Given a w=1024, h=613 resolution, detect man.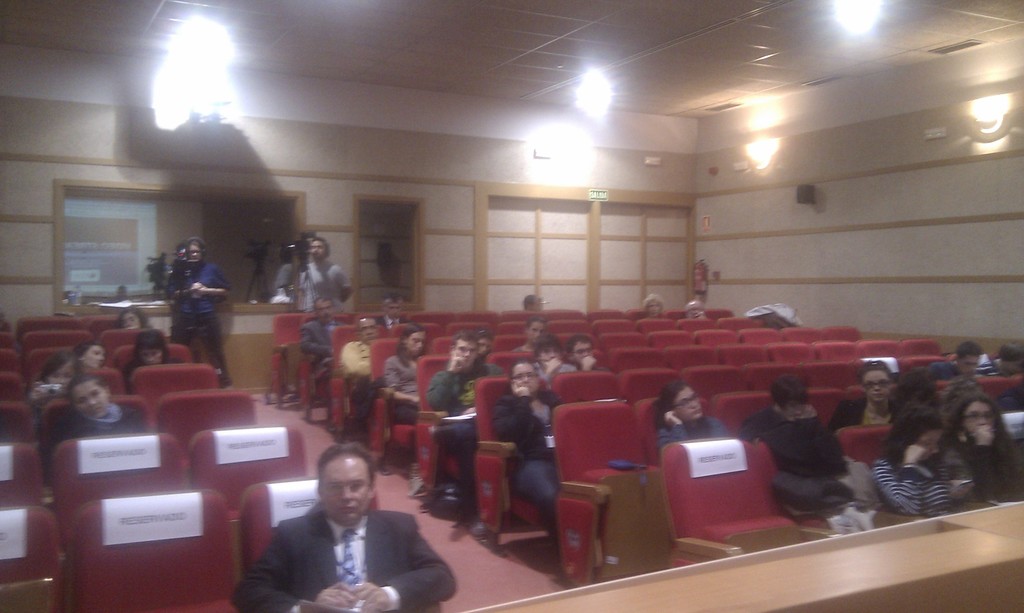
bbox(991, 378, 1023, 409).
